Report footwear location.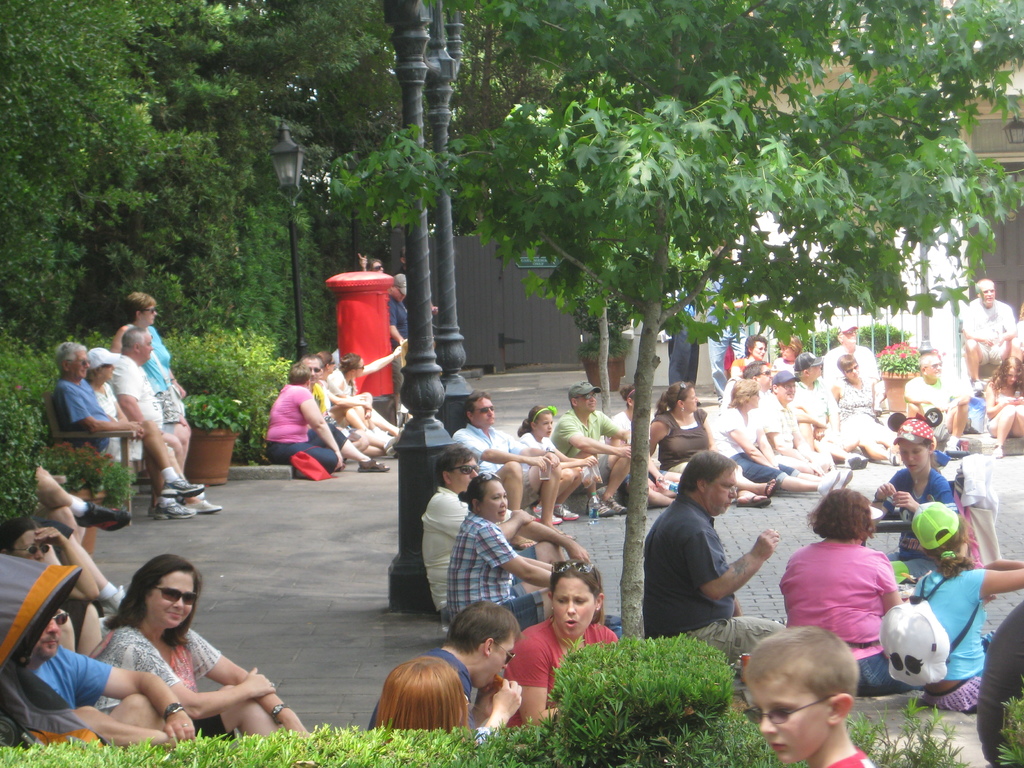
Report: 554/503/584/523.
